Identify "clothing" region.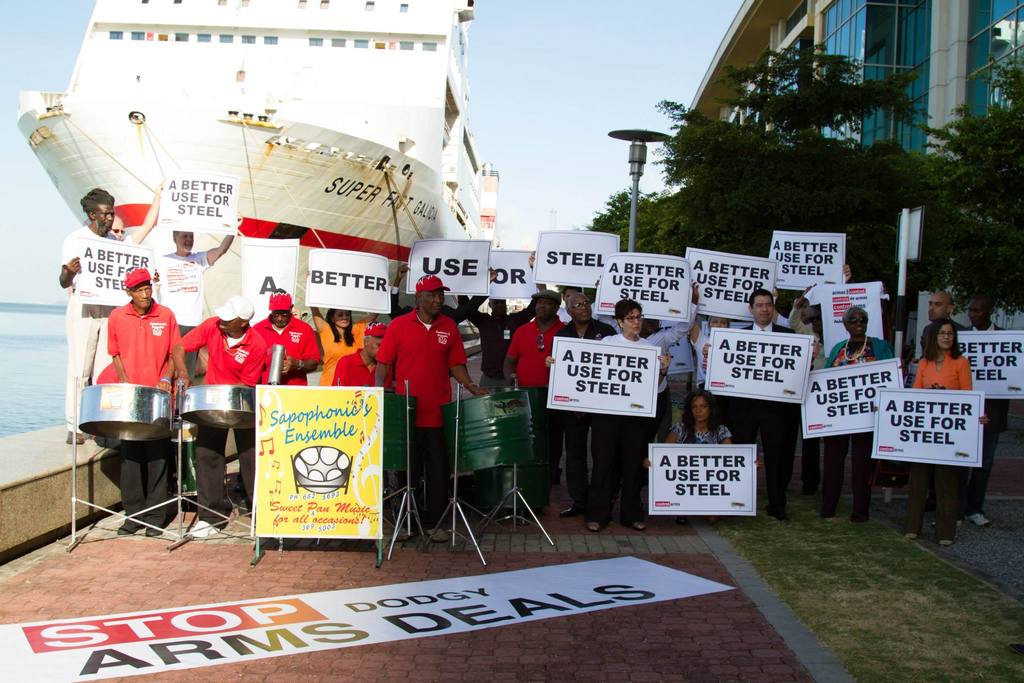
Region: [826,431,863,516].
